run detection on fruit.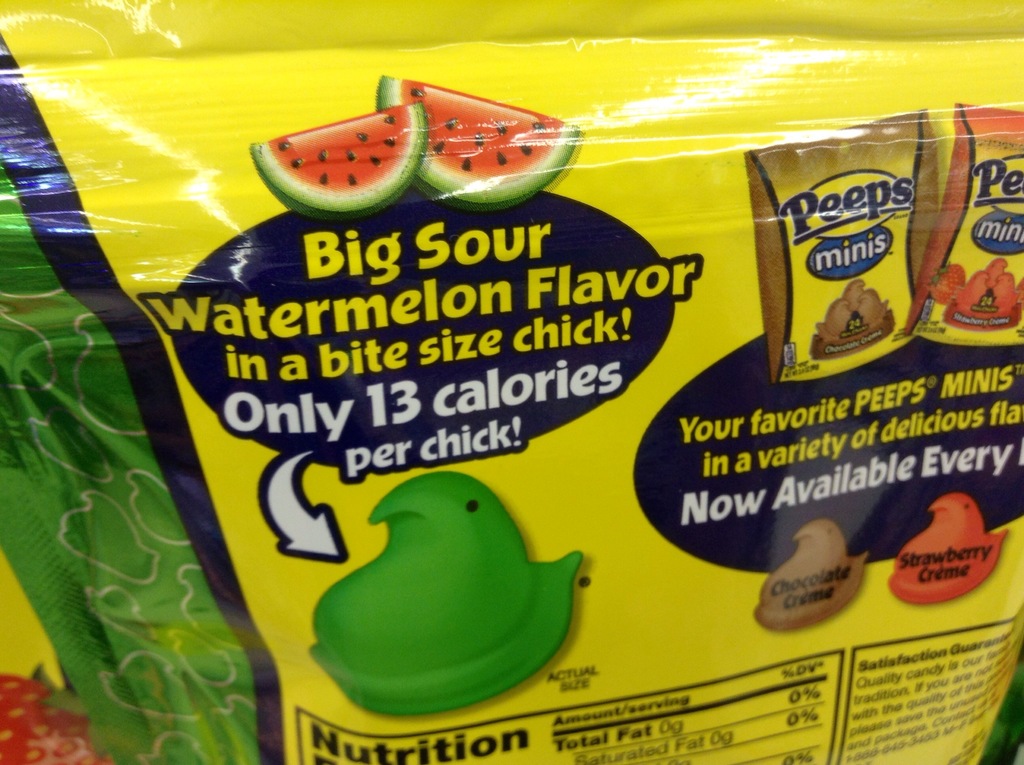
Result: (252, 101, 428, 218).
